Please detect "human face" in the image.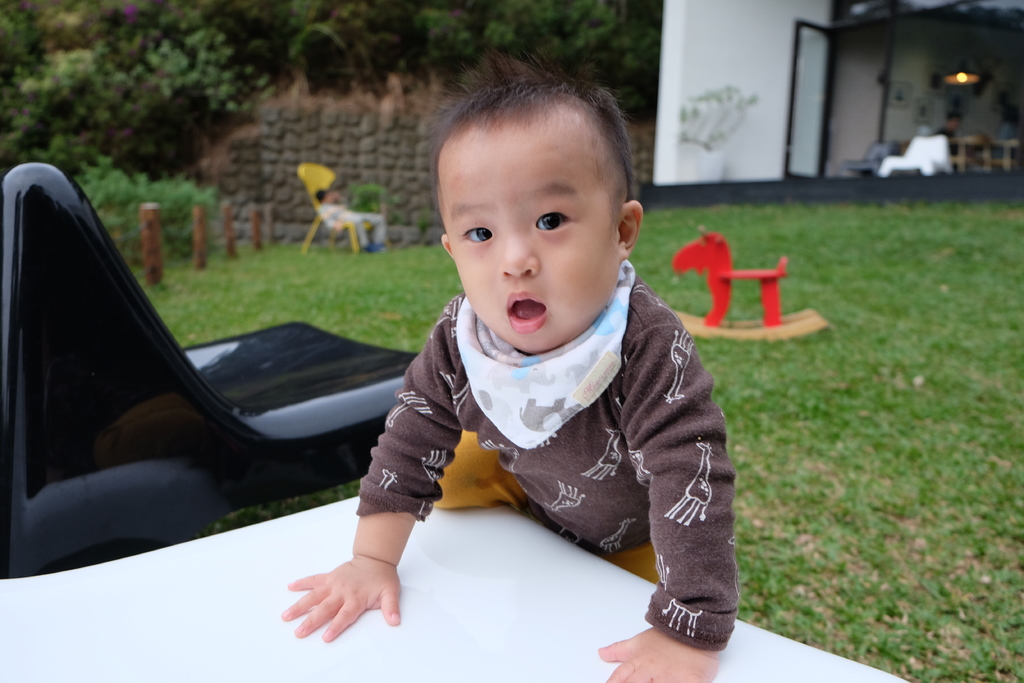
rect(440, 119, 616, 352).
